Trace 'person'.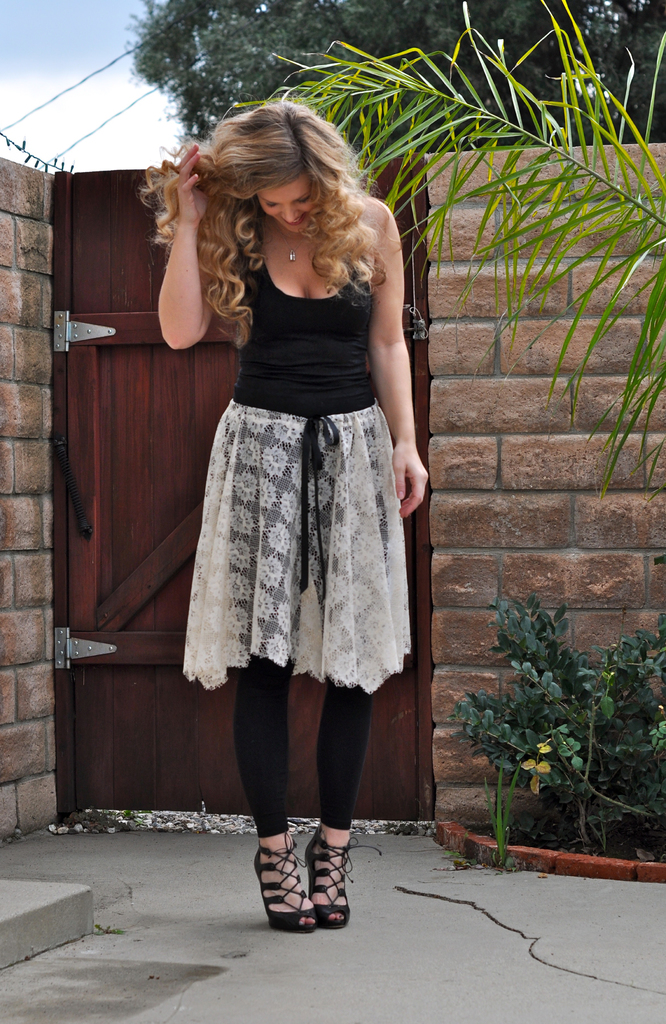
Traced to (152, 70, 432, 941).
